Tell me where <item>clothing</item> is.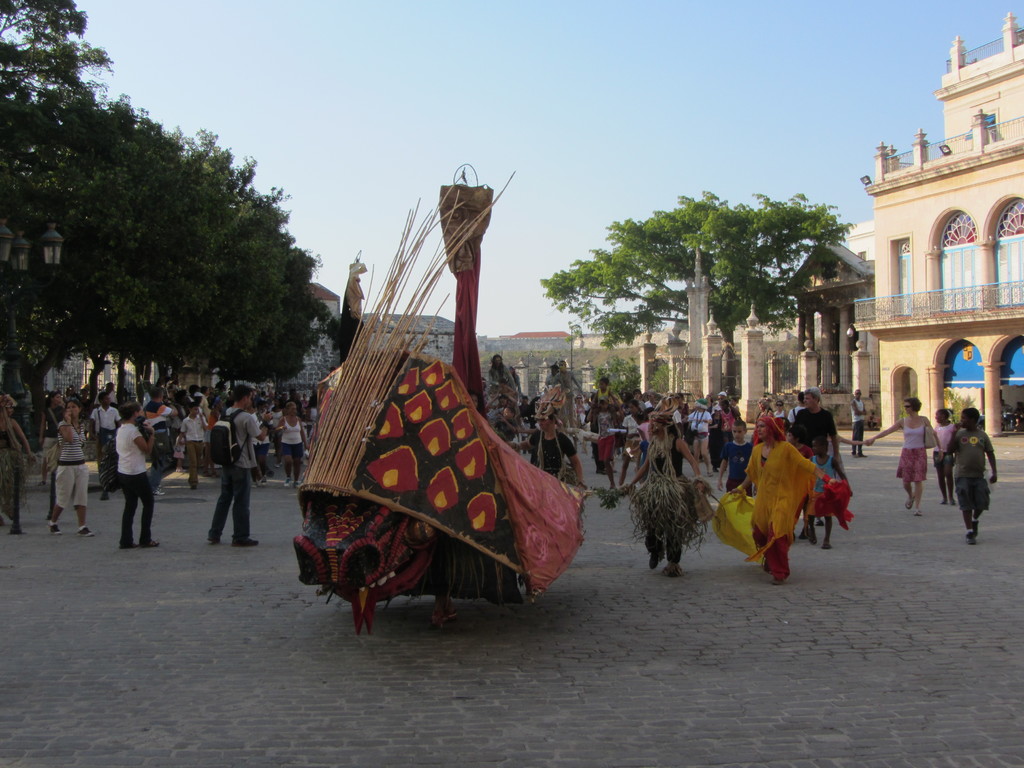
<item>clothing</item> is at (x1=848, y1=401, x2=865, y2=455).
